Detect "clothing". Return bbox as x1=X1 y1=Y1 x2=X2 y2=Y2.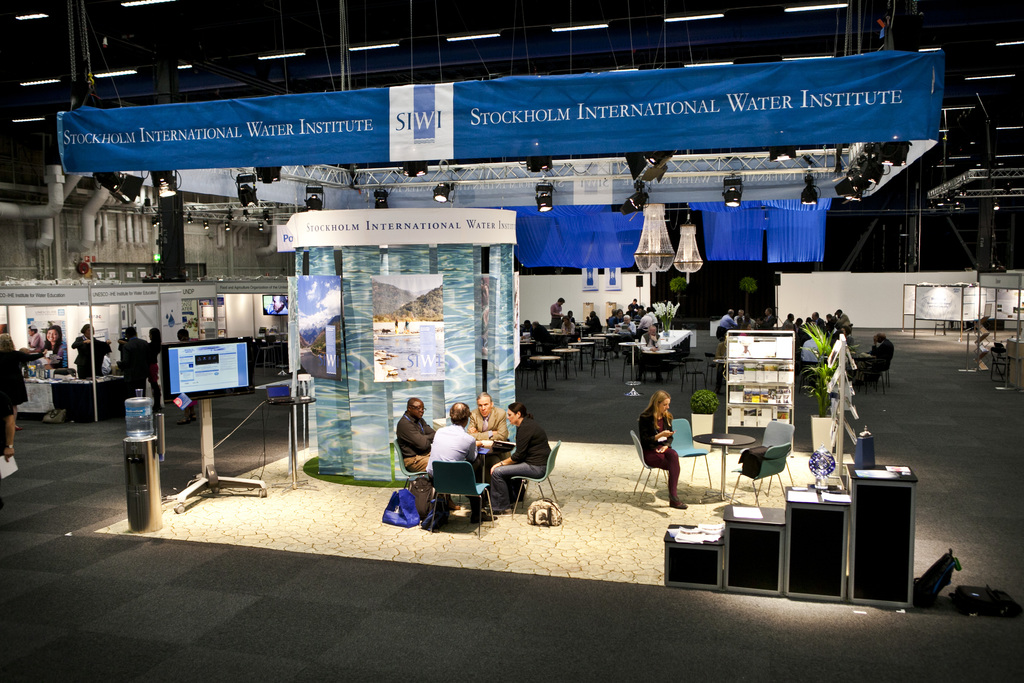
x1=429 y1=422 x2=486 y2=486.
